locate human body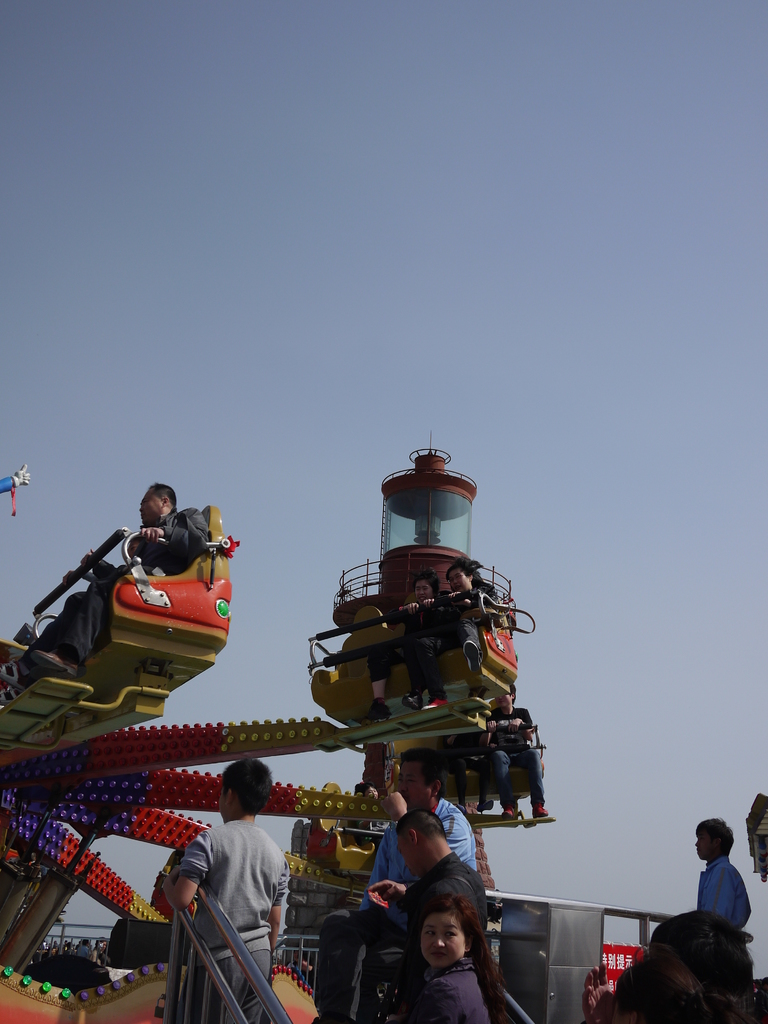
x1=404 y1=957 x2=490 y2=1023
